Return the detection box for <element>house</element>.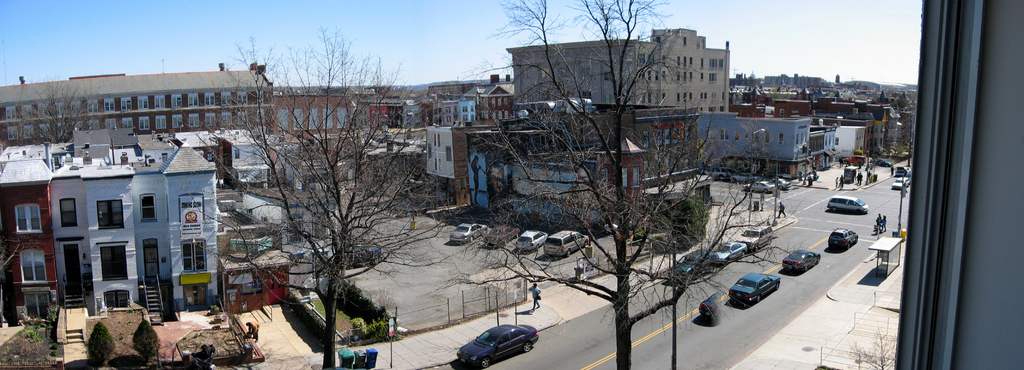
{"left": 45, "top": 138, "right": 221, "bottom": 321}.
